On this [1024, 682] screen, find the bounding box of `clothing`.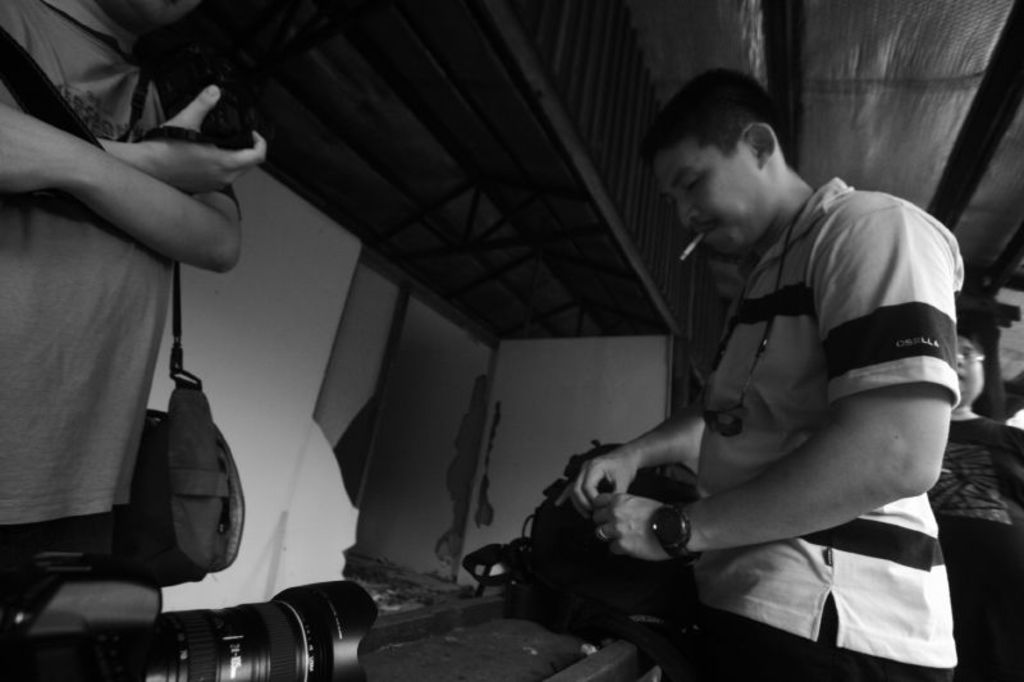
Bounding box: 0,0,173,594.
